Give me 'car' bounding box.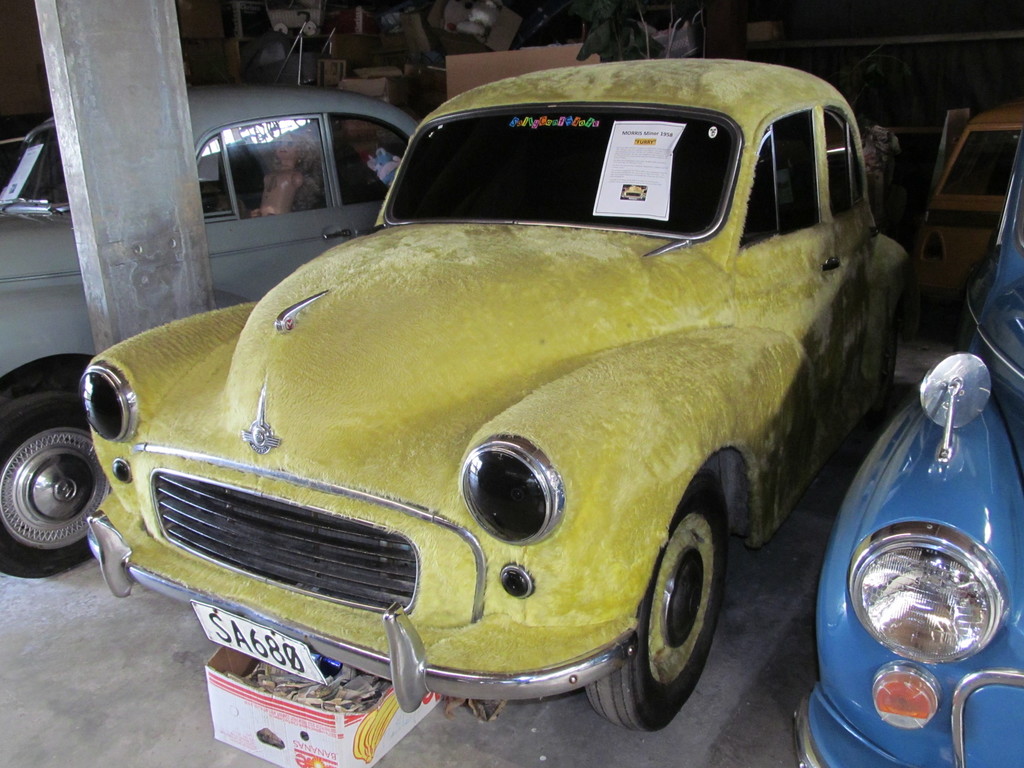
pyautogui.locateOnScreen(793, 129, 1023, 767).
